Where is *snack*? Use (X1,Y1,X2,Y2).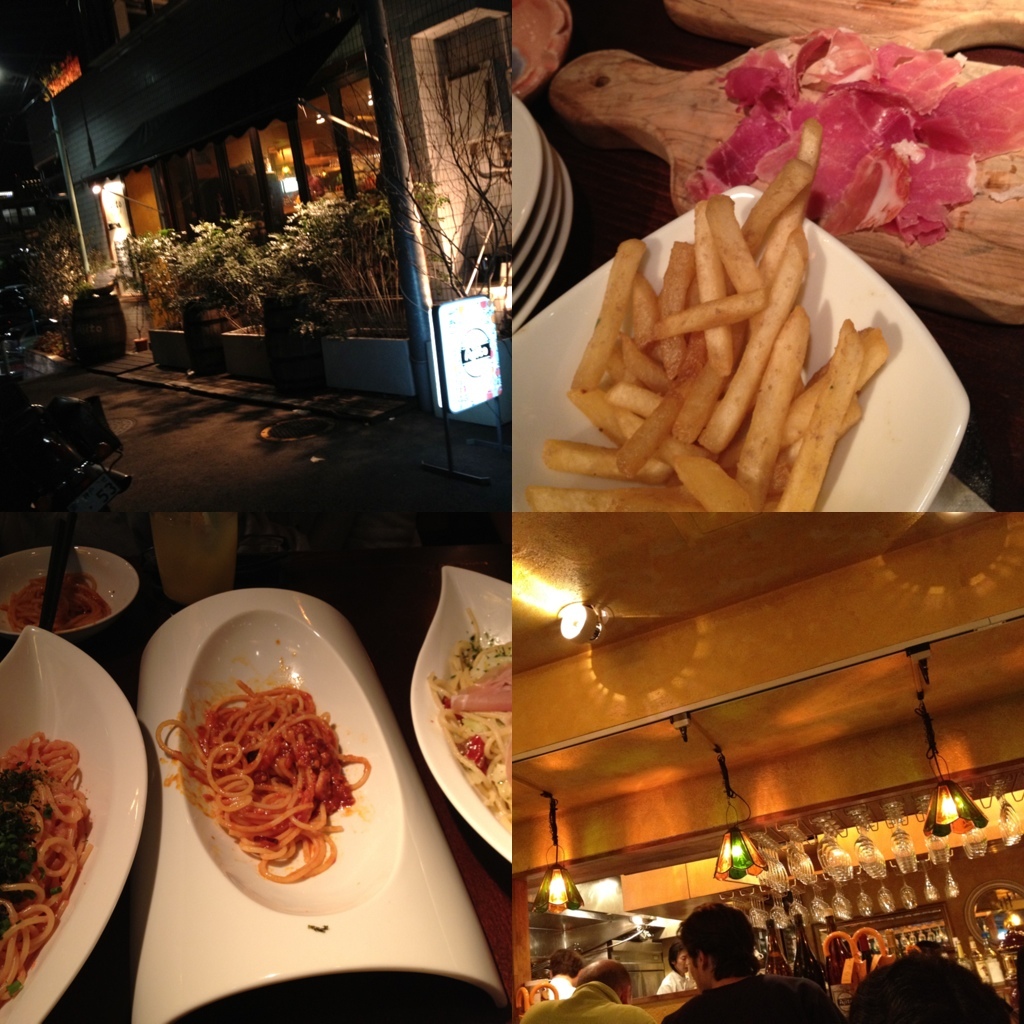
(0,728,93,1007).
